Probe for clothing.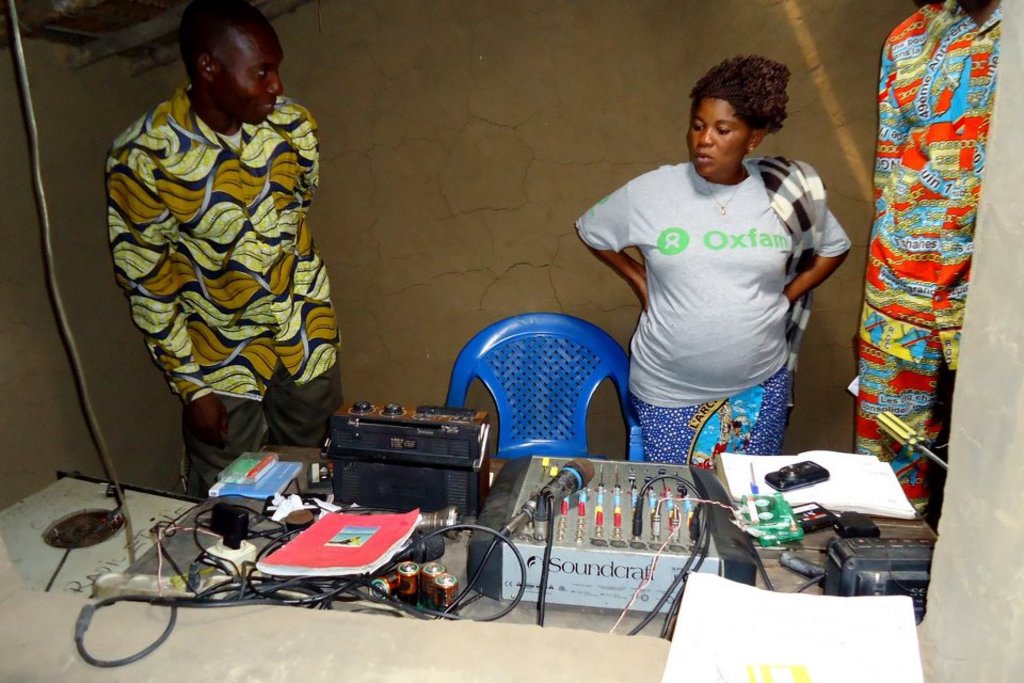
Probe result: [left=578, top=160, right=850, bottom=468].
